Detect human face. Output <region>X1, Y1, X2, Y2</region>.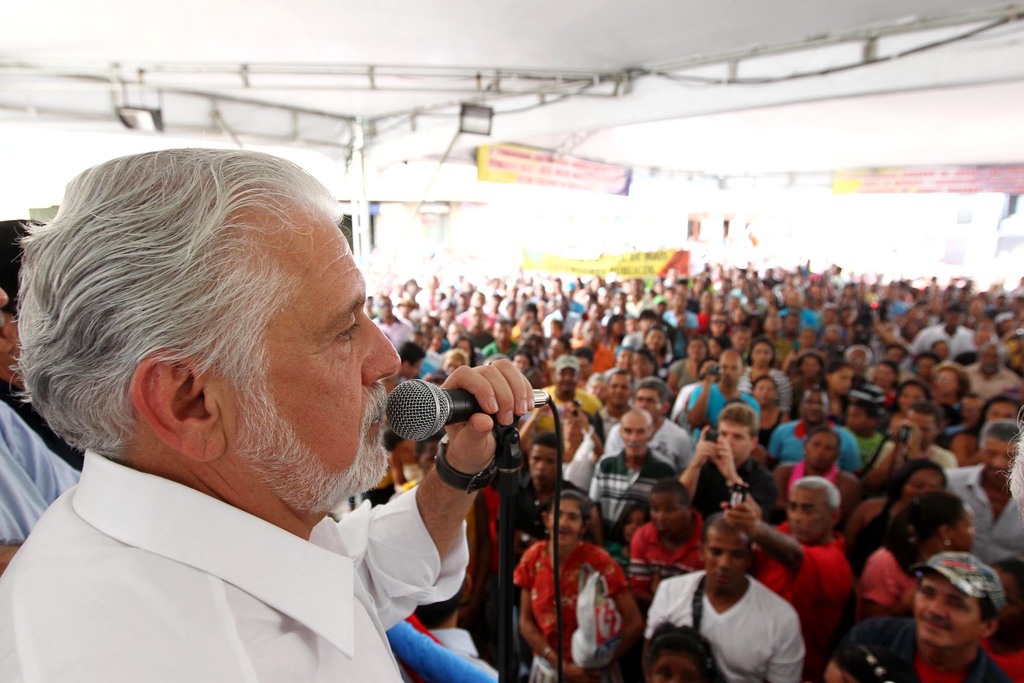
<region>611, 373, 632, 406</region>.
